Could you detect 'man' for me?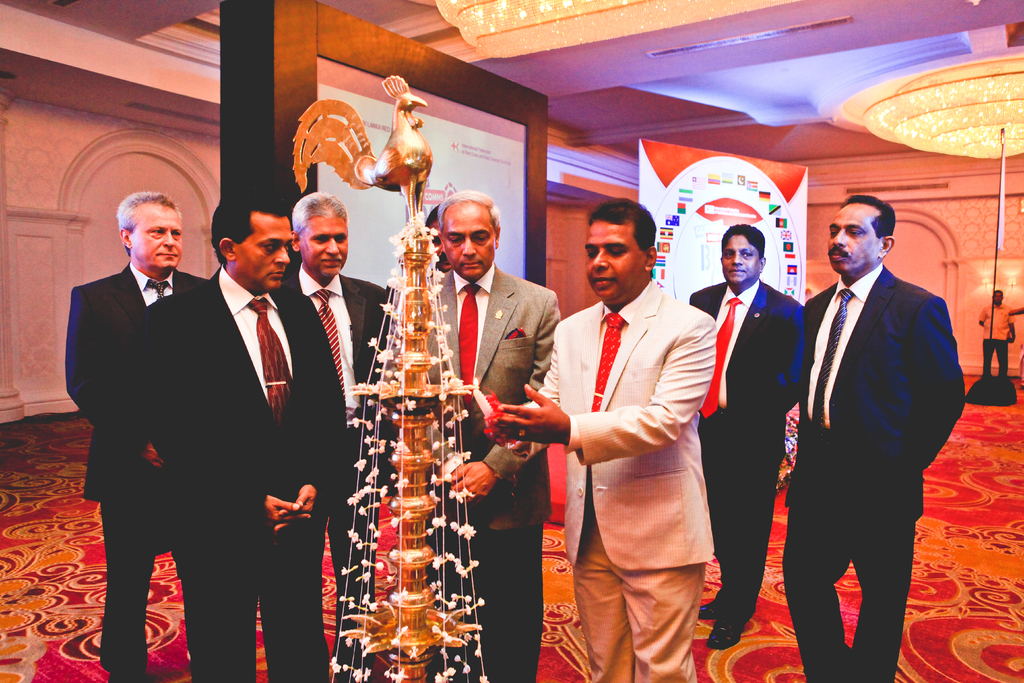
Detection result: {"x1": 772, "y1": 145, "x2": 976, "y2": 682}.
